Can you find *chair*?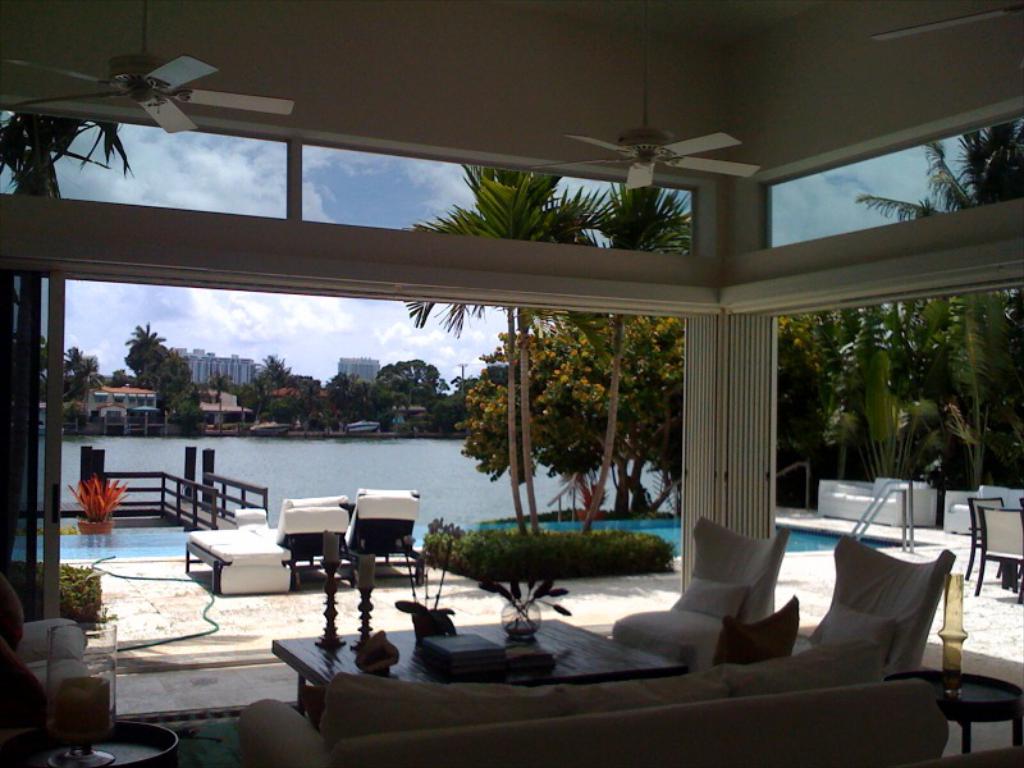
Yes, bounding box: (left=977, top=504, right=1023, bottom=605).
